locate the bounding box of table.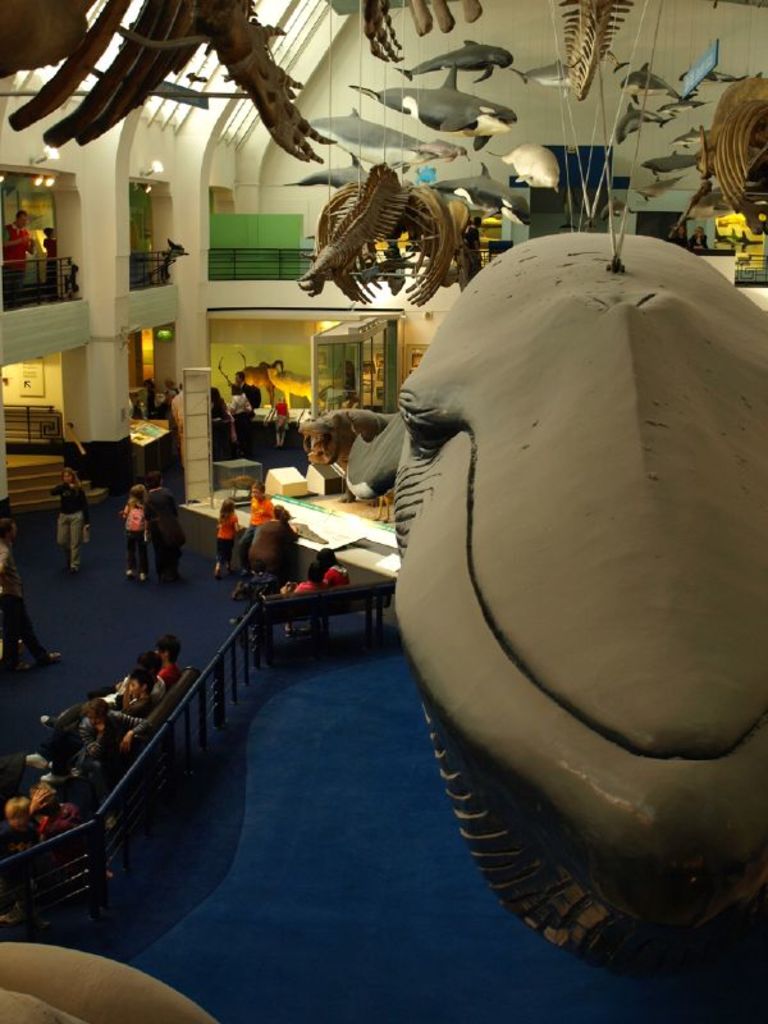
Bounding box: [x1=212, y1=454, x2=265, y2=500].
